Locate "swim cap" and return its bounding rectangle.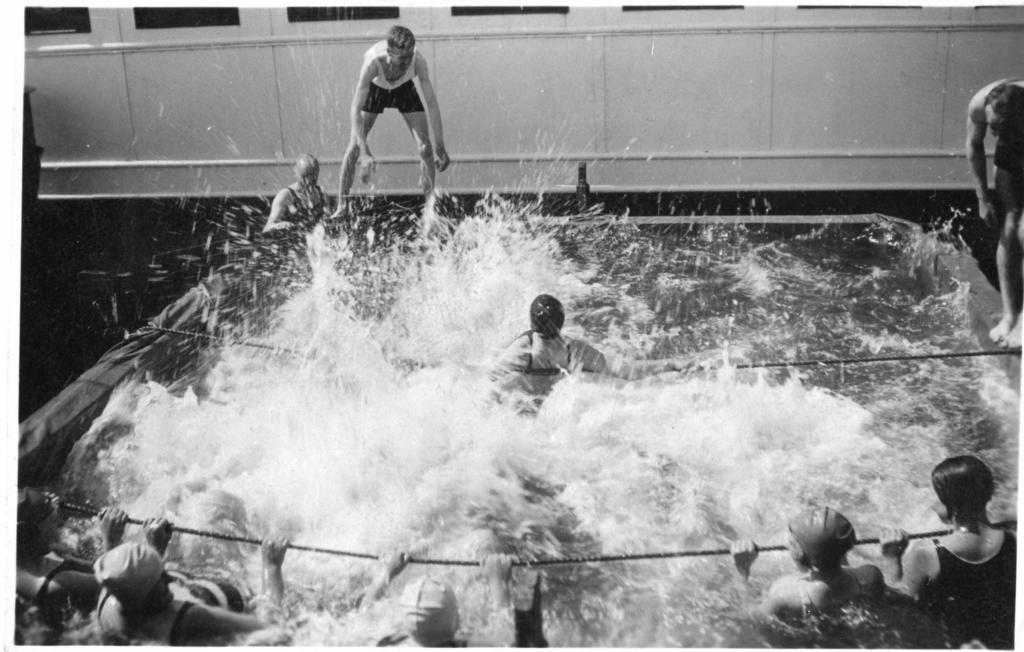
bbox=[294, 152, 320, 184].
